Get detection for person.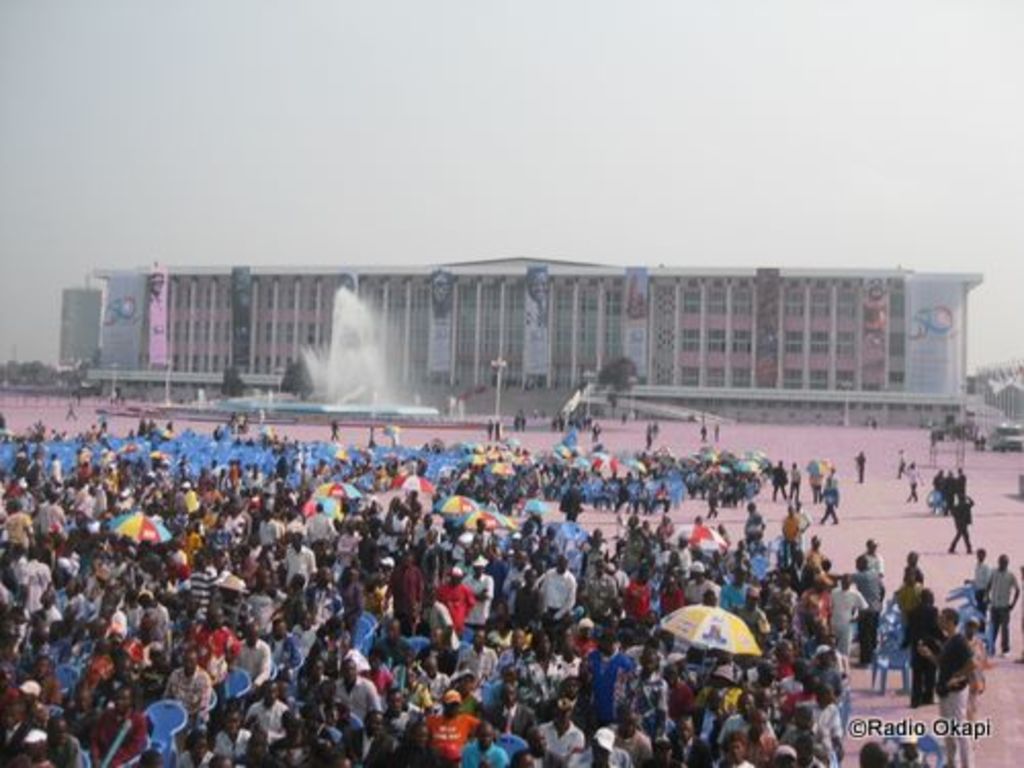
Detection: (x1=965, y1=545, x2=989, y2=616).
